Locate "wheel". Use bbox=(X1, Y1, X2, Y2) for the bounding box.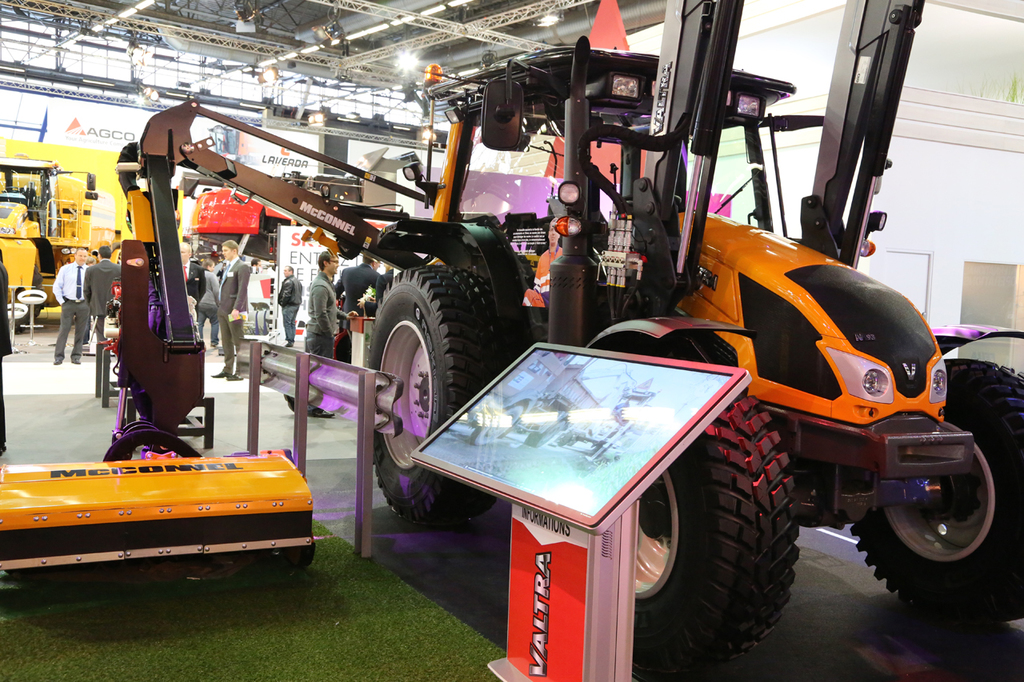
bbox=(653, 421, 802, 665).
